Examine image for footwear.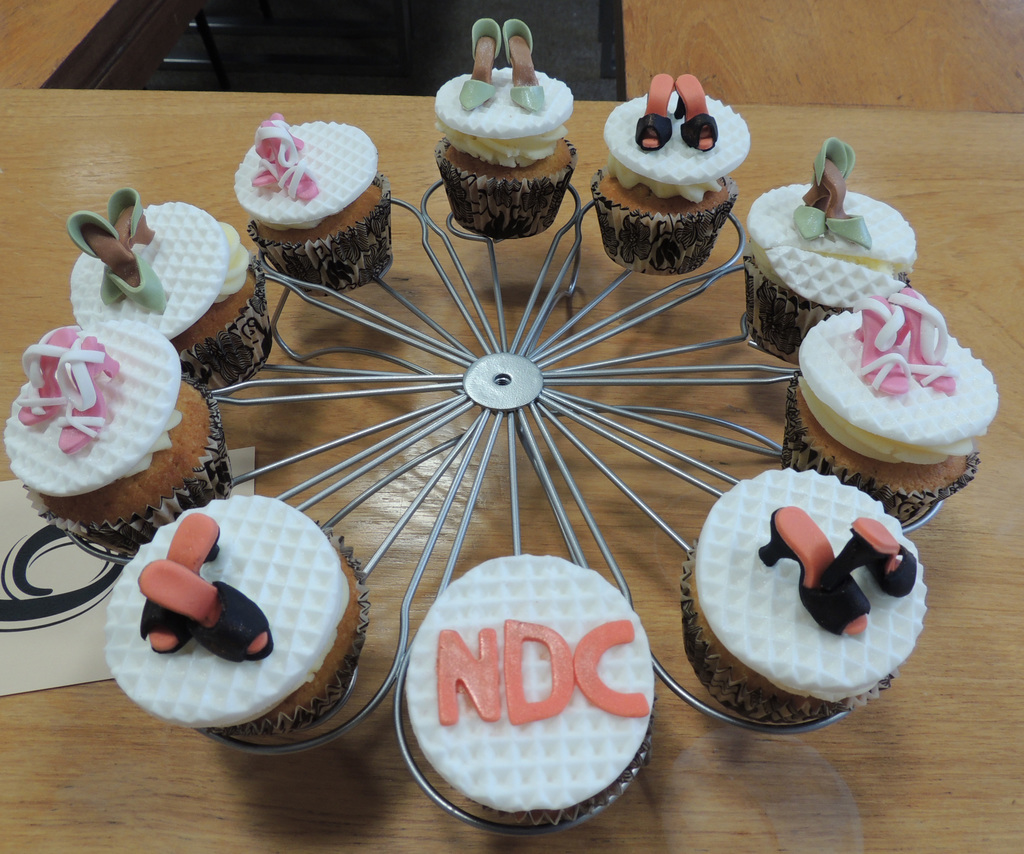
Examination result: {"left": 886, "top": 286, "right": 960, "bottom": 392}.
